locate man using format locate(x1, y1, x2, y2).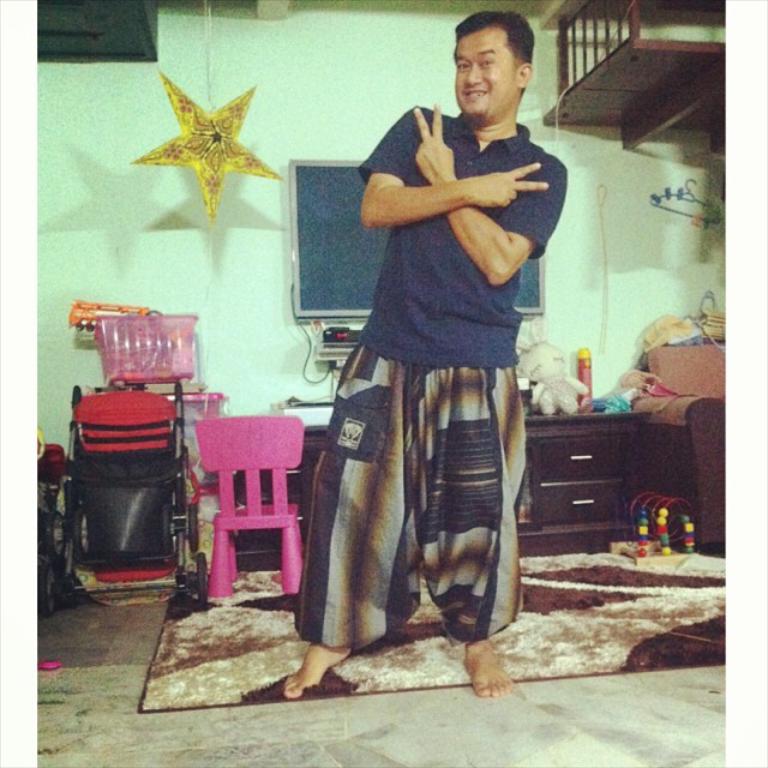
locate(310, 40, 581, 652).
